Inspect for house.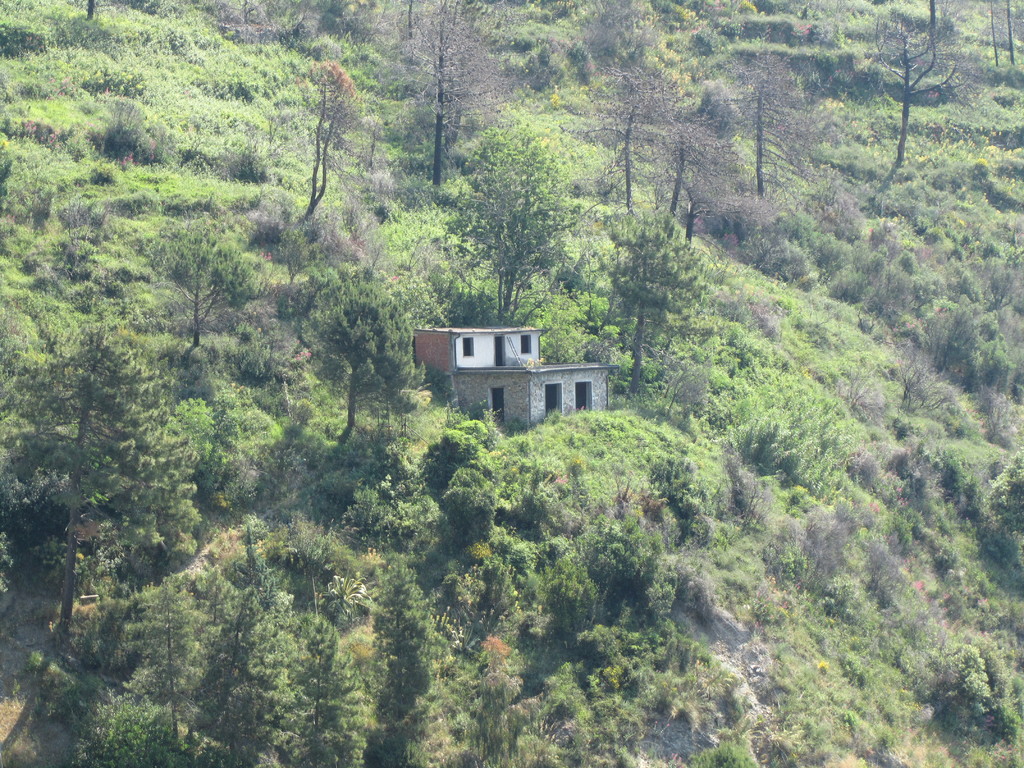
Inspection: box(413, 330, 607, 435).
